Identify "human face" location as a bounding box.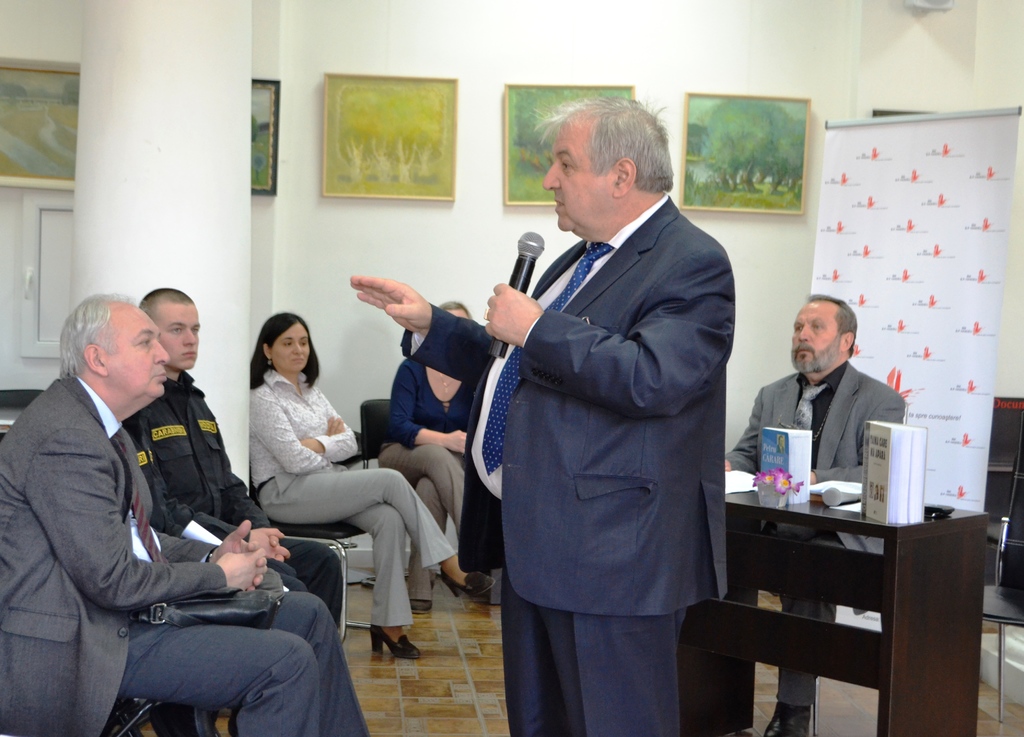
543, 122, 610, 231.
